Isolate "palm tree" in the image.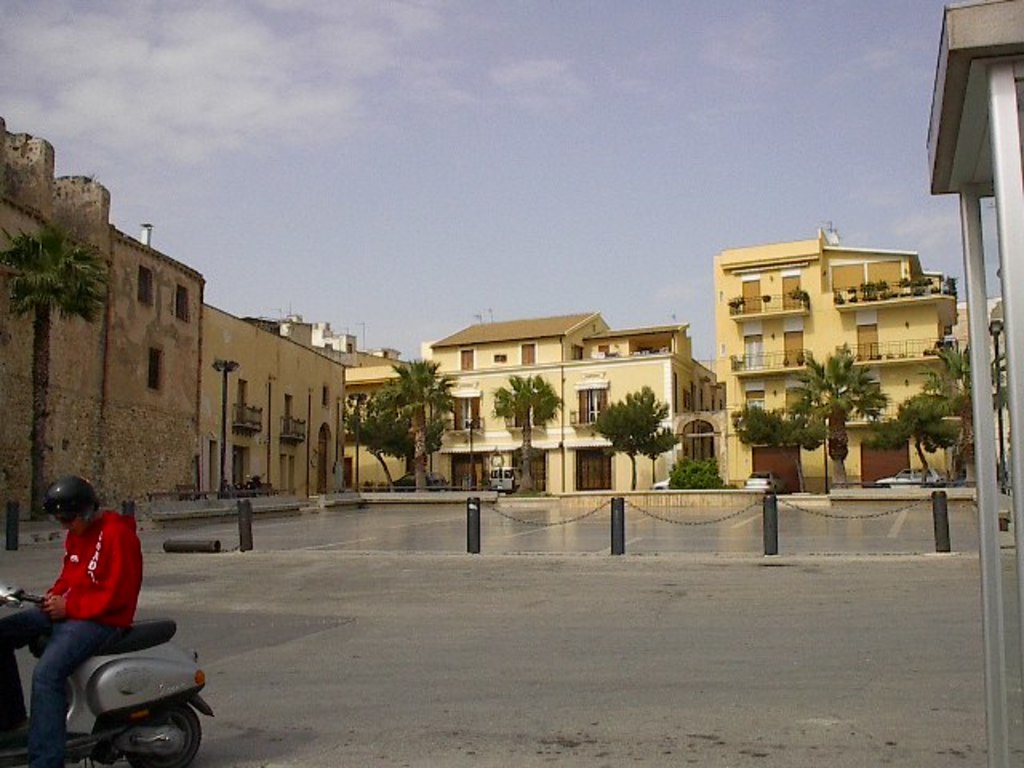
Isolated region: 904 387 933 440.
